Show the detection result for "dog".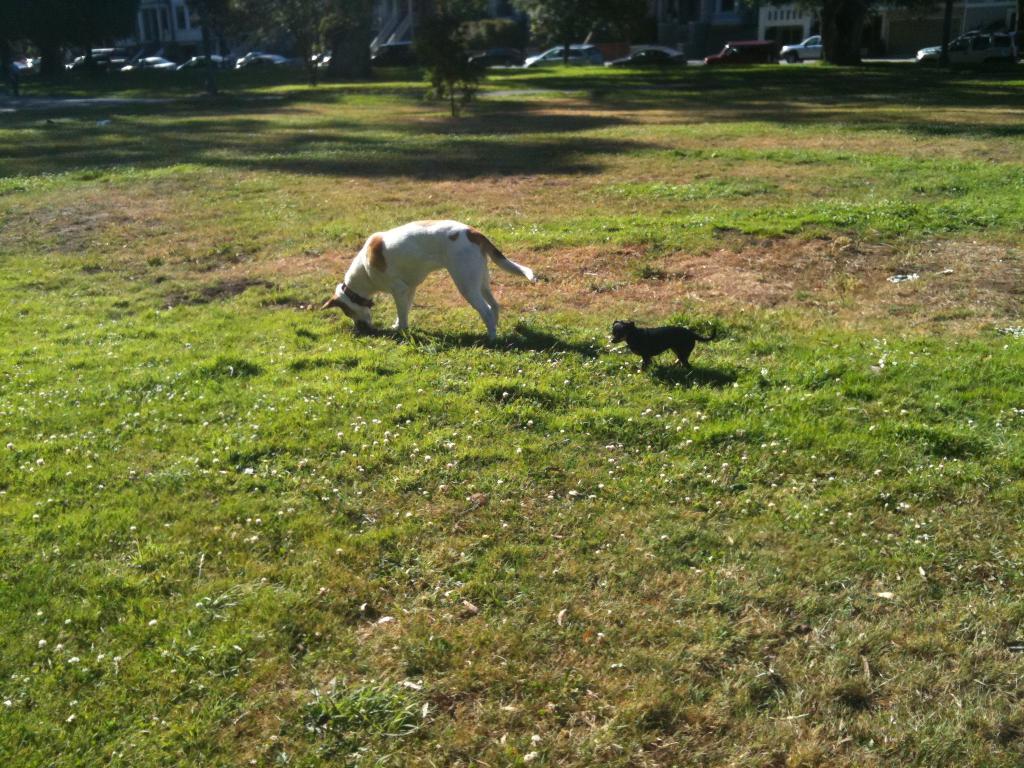
bbox(317, 218, 529, 344).
